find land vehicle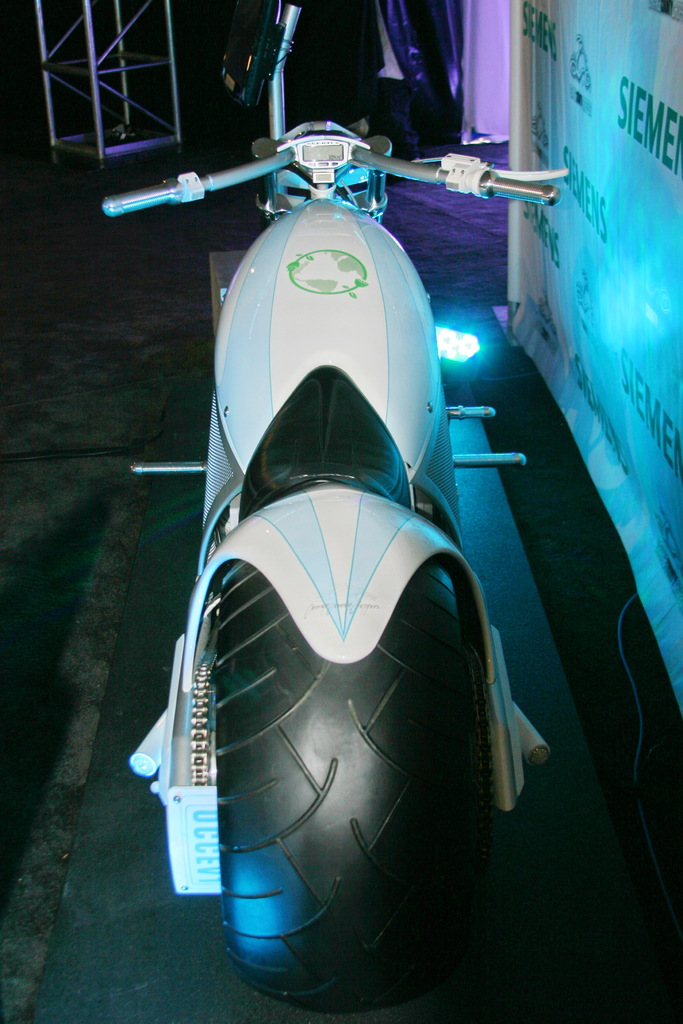
117/117/678/1019
